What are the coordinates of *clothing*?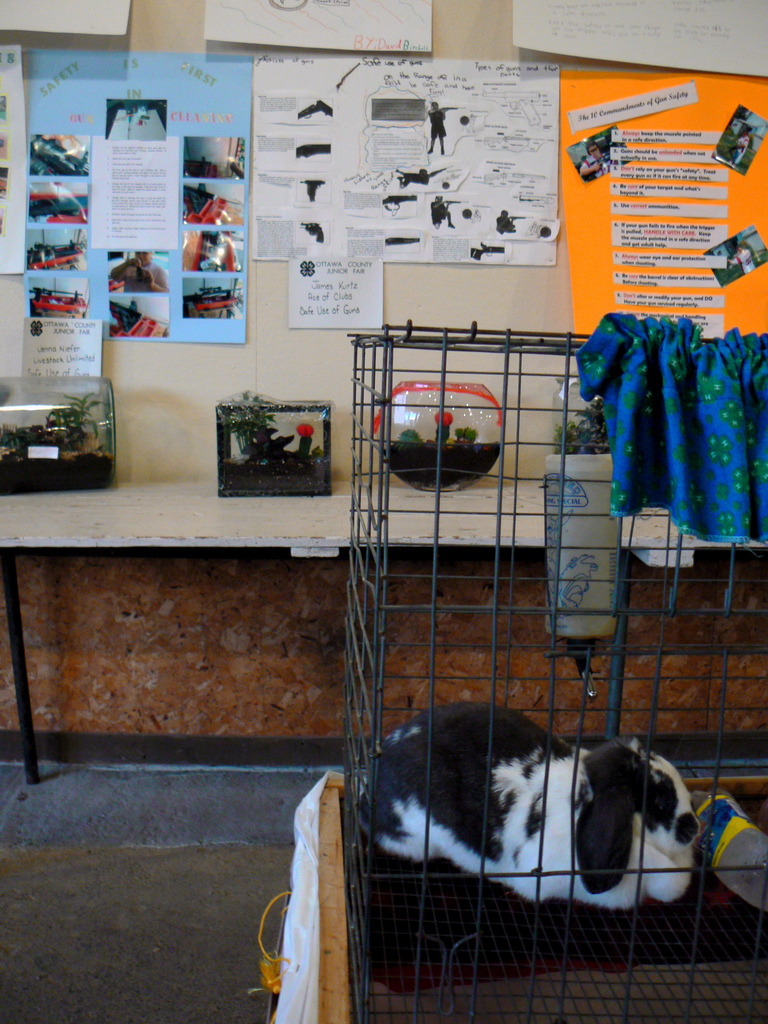
region(111, 260, 167, 292).
